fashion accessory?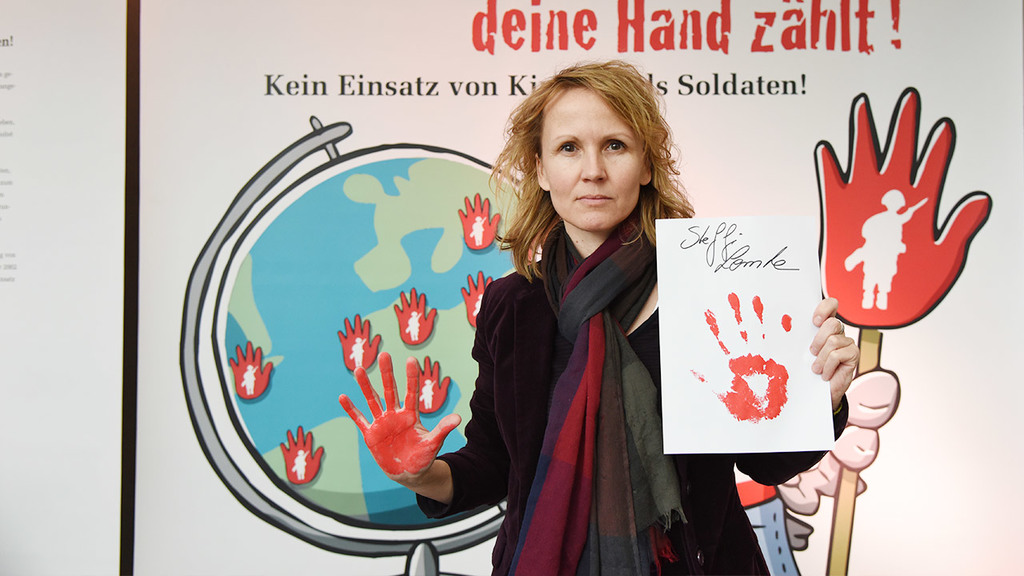
box(498, 213, 695, 575)
